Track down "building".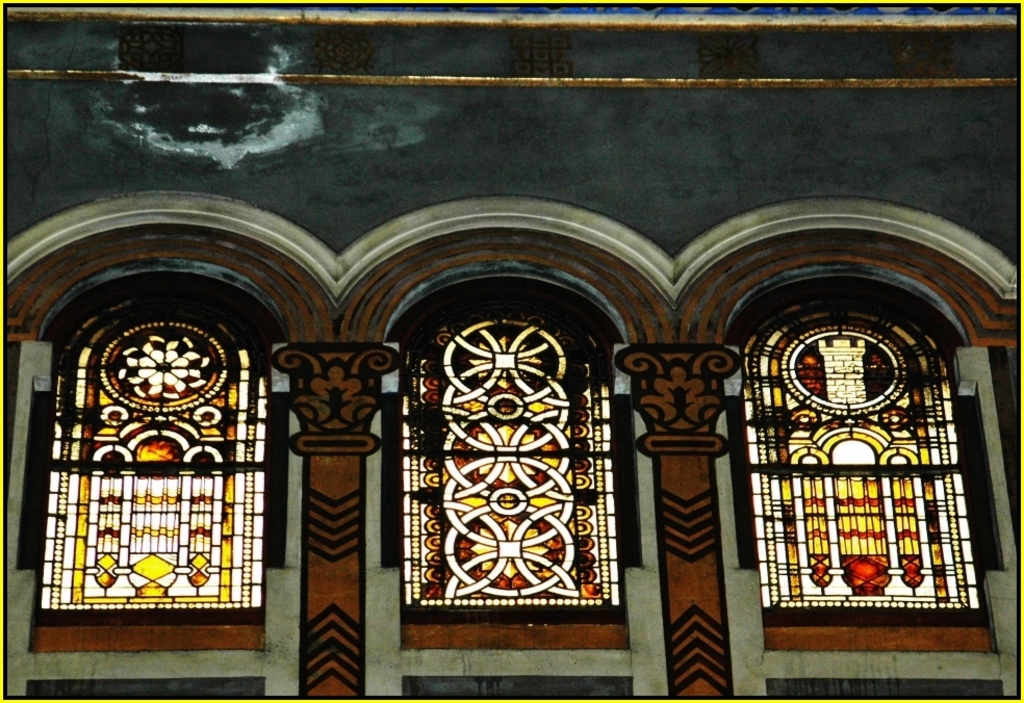
Tracked to Rect(0, 0, 1023, 702).
